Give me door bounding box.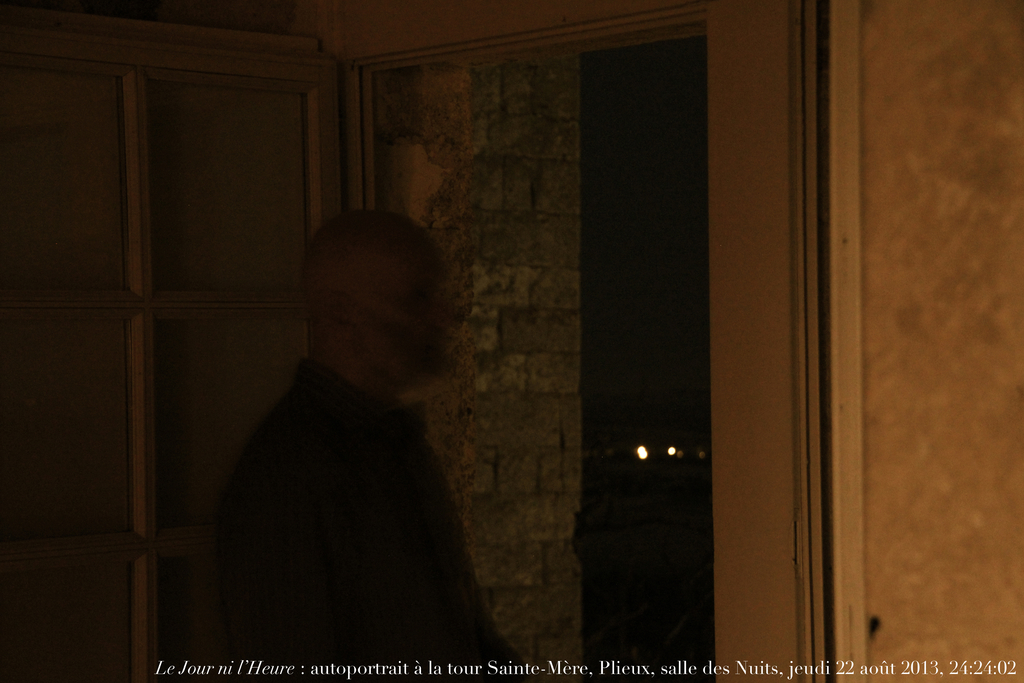
bbox=[0, 3, 369, 669].
